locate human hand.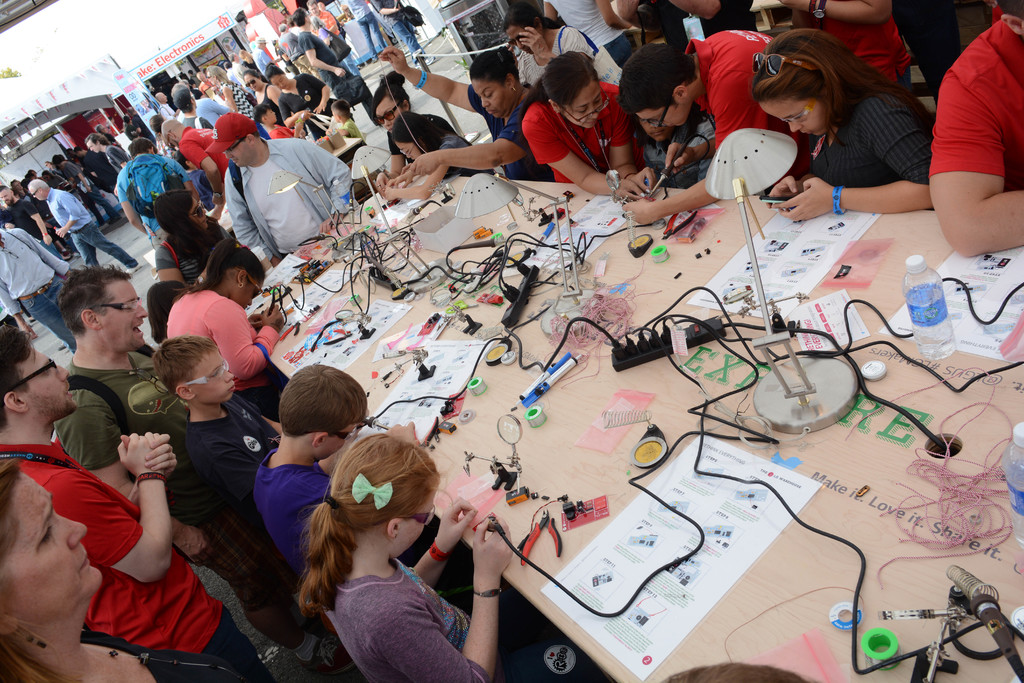
Bounding box: x1=17 y1=327 x2=39 y2=340.
